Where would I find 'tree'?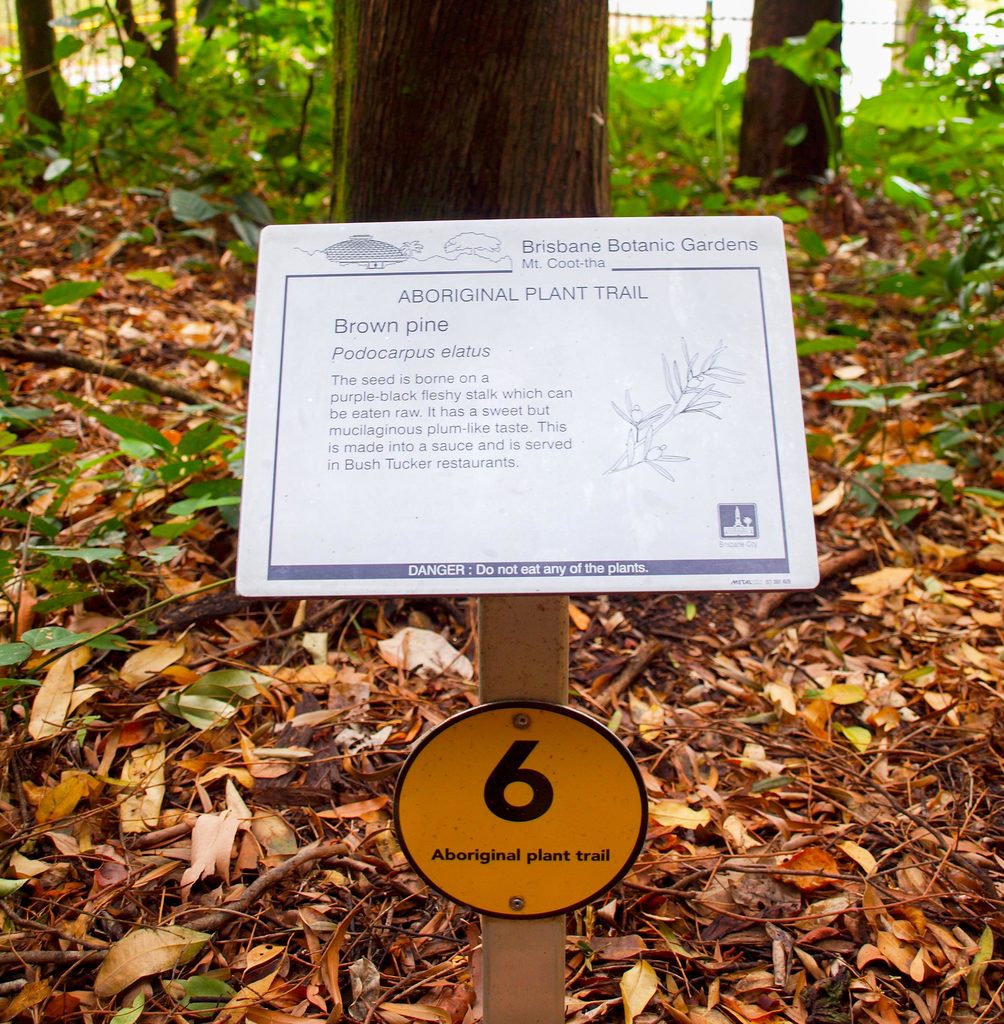
At (88, 0, 200, 104).
